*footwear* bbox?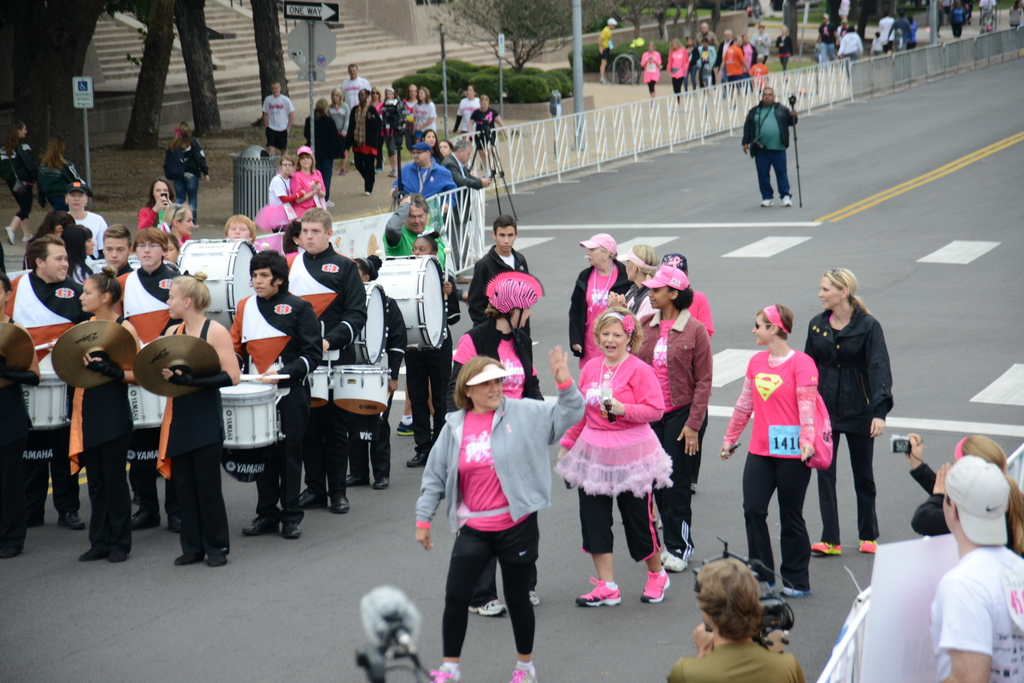
x1=206 y1=554 x2=226 y2=565
